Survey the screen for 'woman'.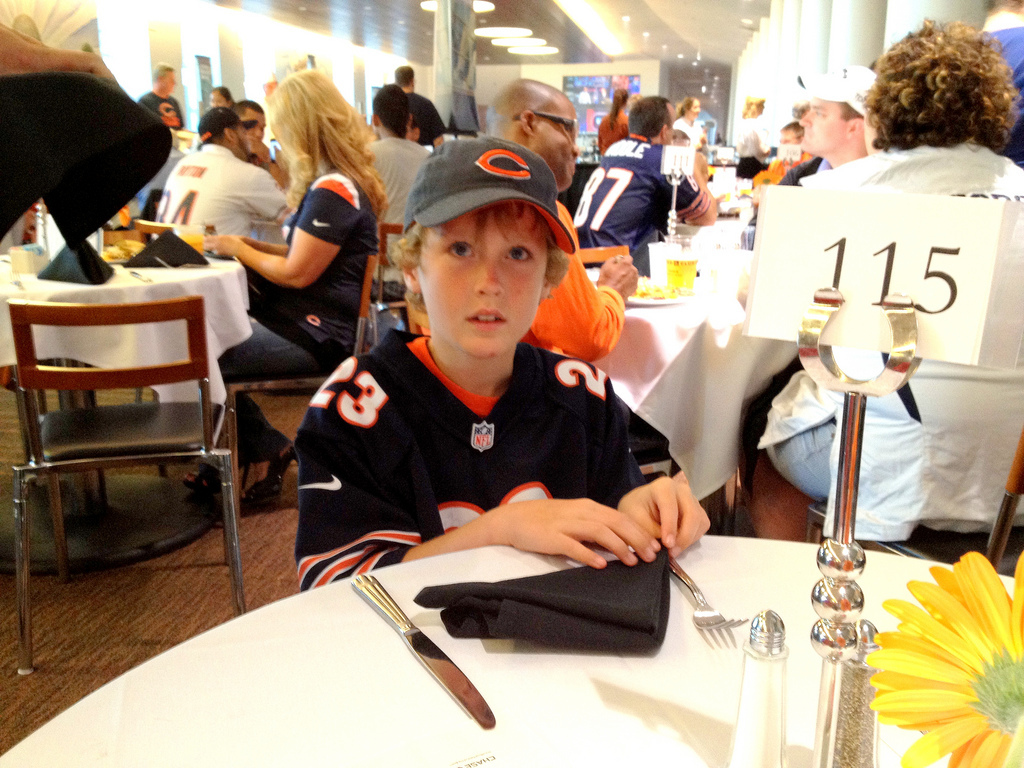
Survey found: box(598, 85, 633, 149).
